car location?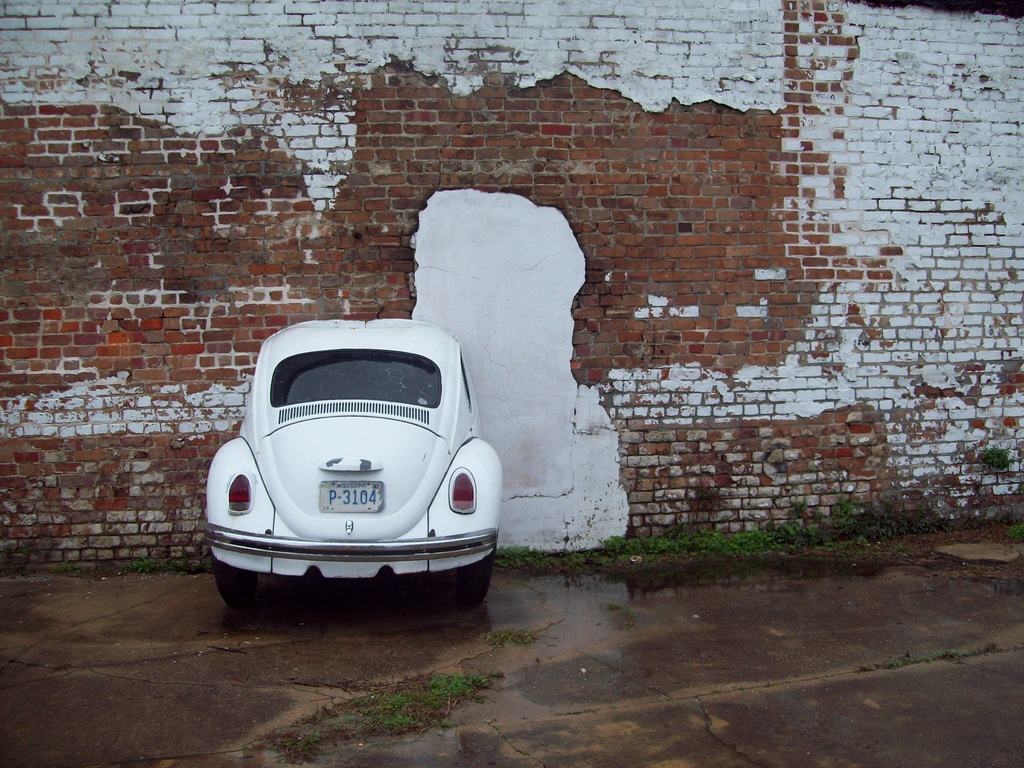
BBox(202, 317, 504, 610)
